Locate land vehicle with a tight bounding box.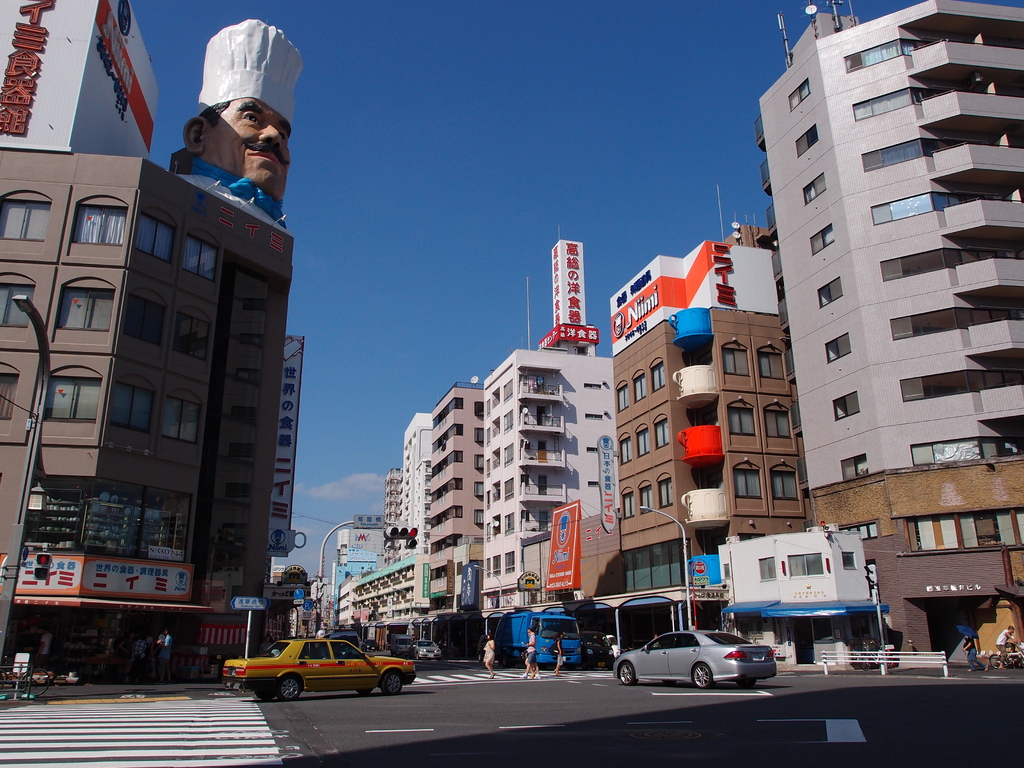
412, 642, 440, 662.
